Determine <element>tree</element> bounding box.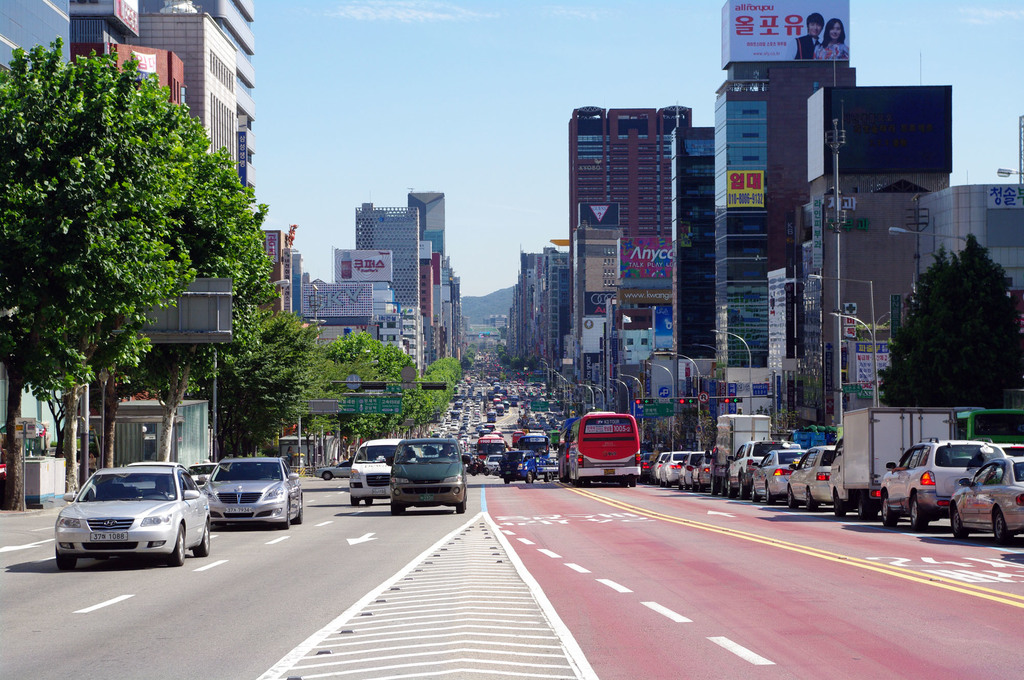
Determined: bbox(425, 376, 452, 408).
